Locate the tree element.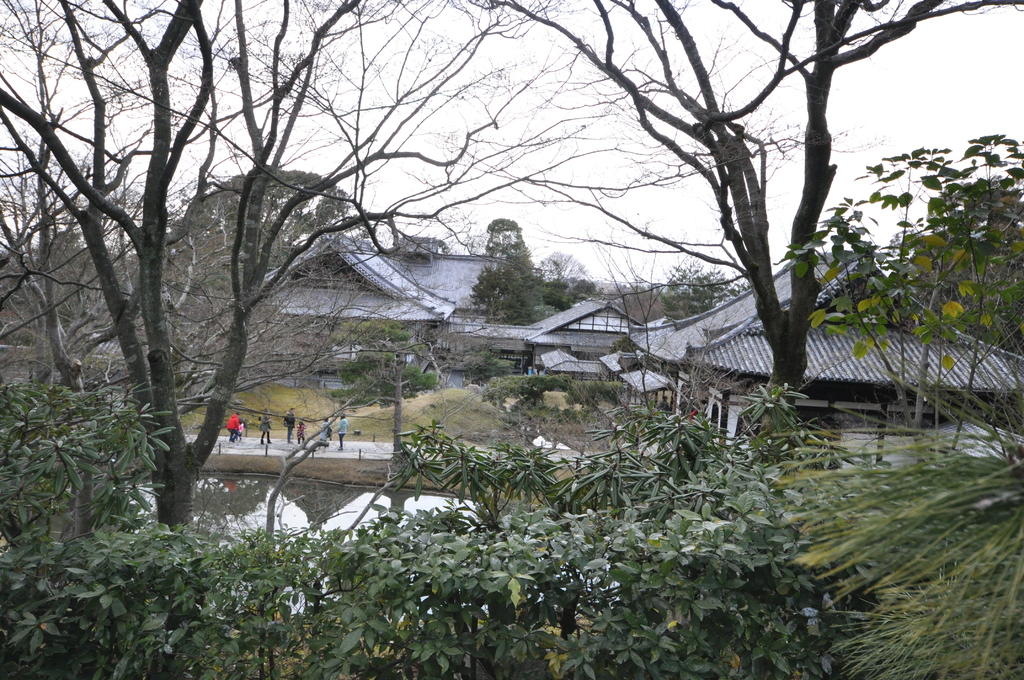
Element bbox: locate(538, 252, 591, 314).
